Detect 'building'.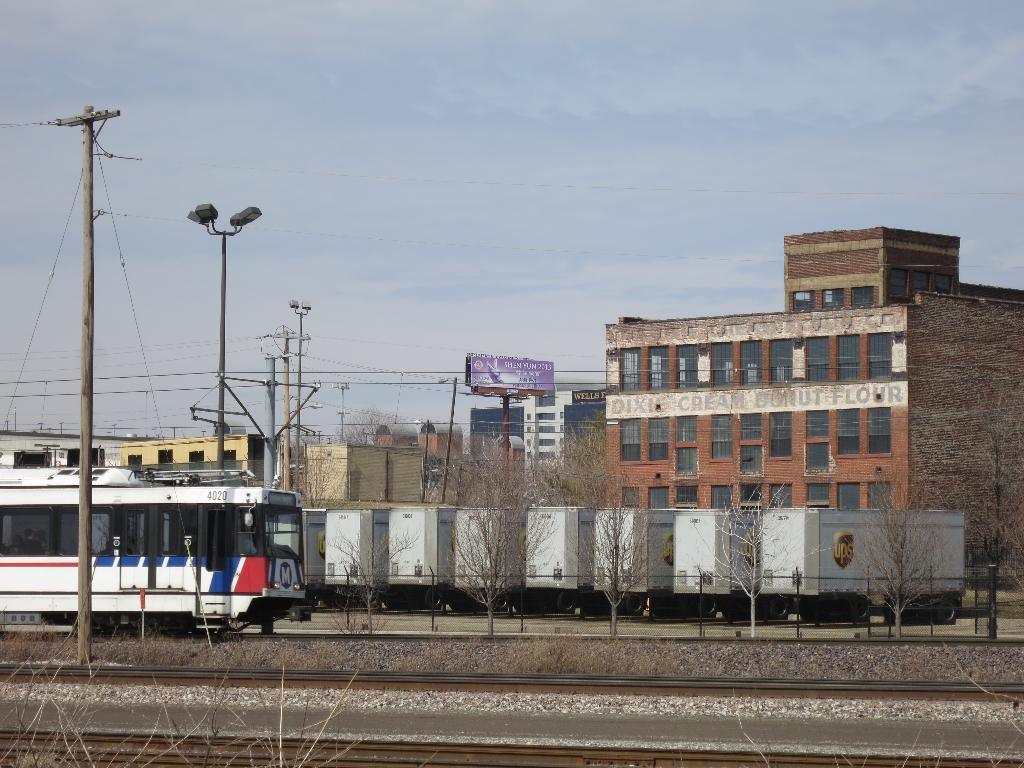
Detected at (x1=367, y1=409, x2=483, y2=484).
